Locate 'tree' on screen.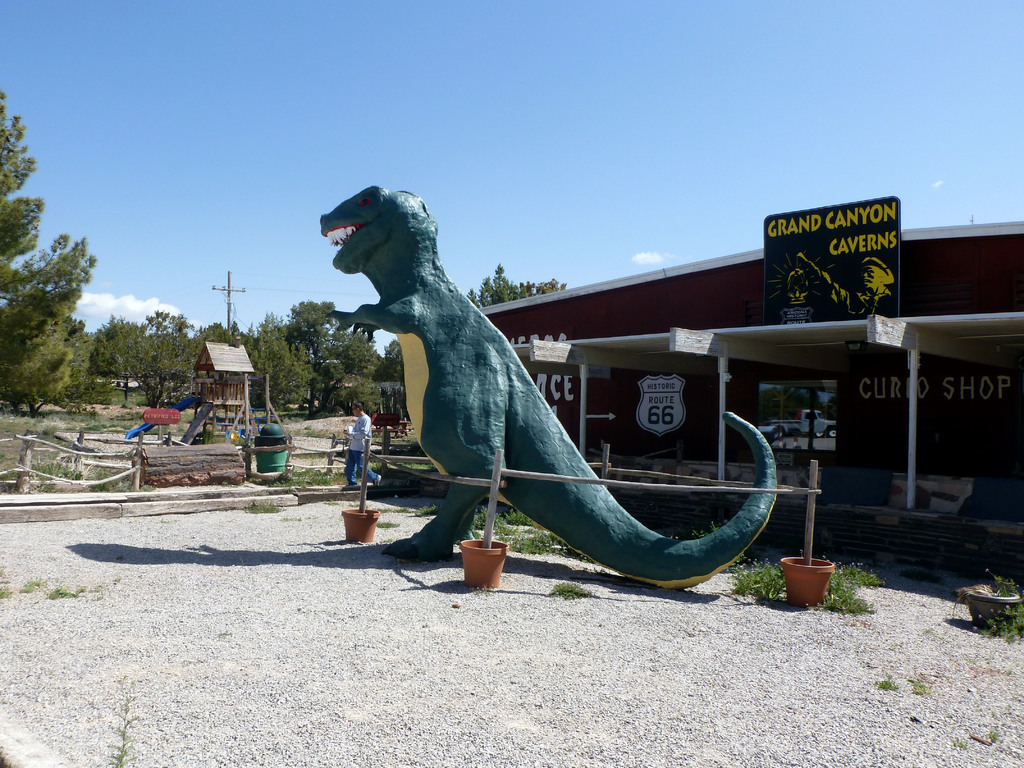
On screen at 467 260 568 310.
